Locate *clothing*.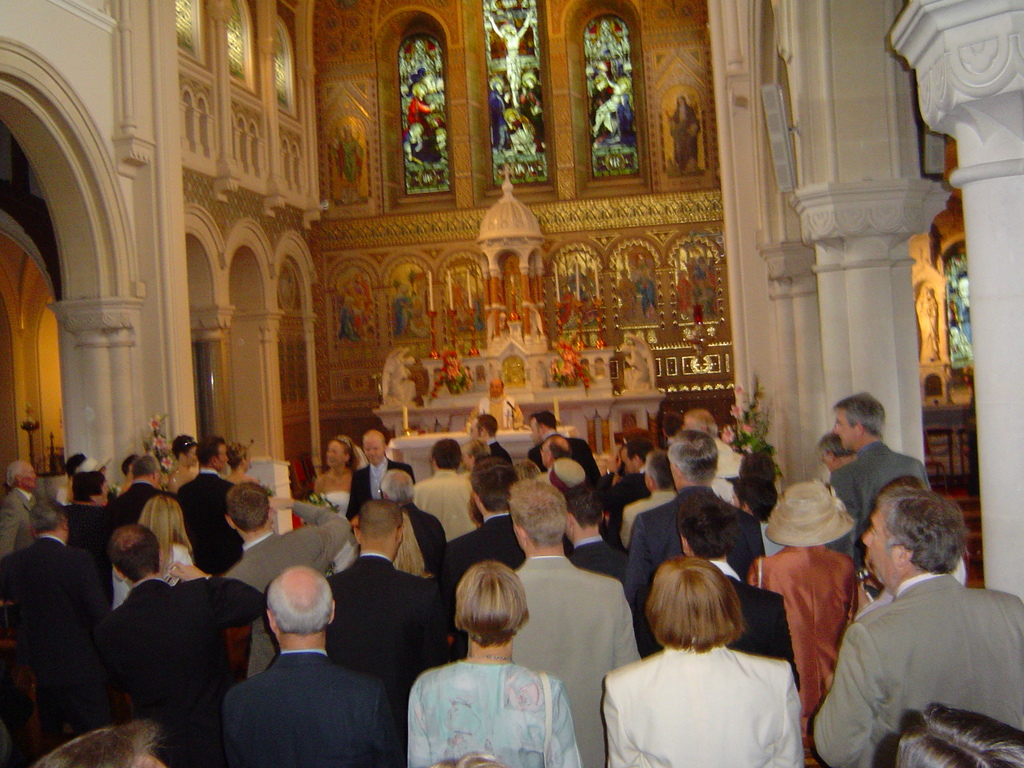
Bounding box: left=673, top=277, right=692, bottom=303.
